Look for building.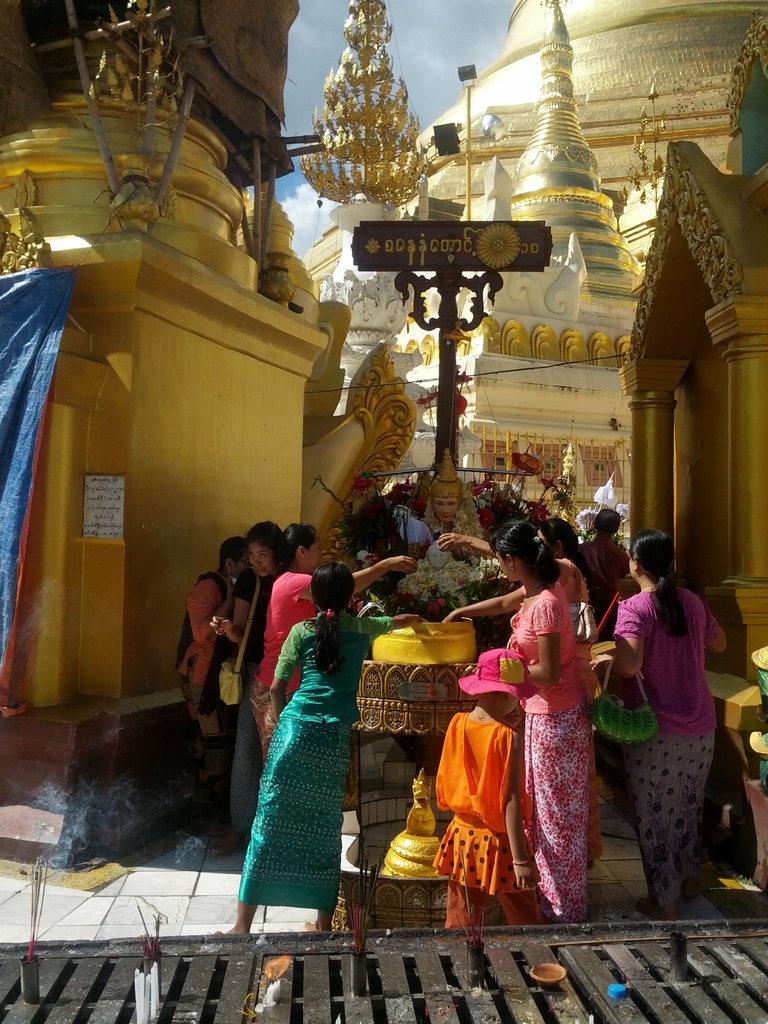
Found: <region>0, 0, 413, 869</region>.
